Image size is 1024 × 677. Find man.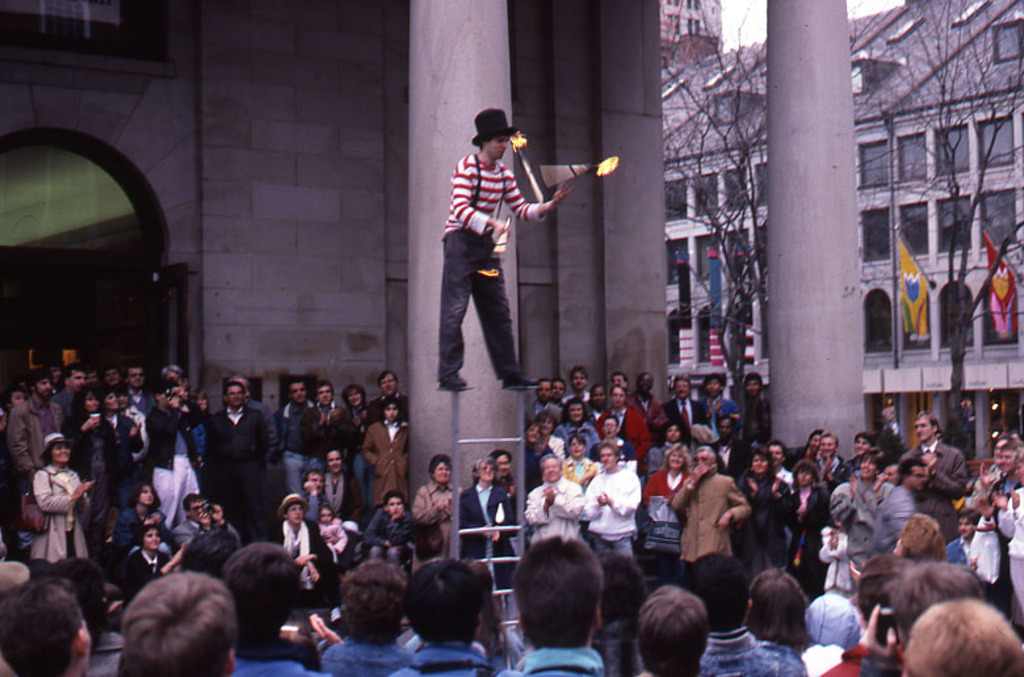
273, 377, 316, 493.
